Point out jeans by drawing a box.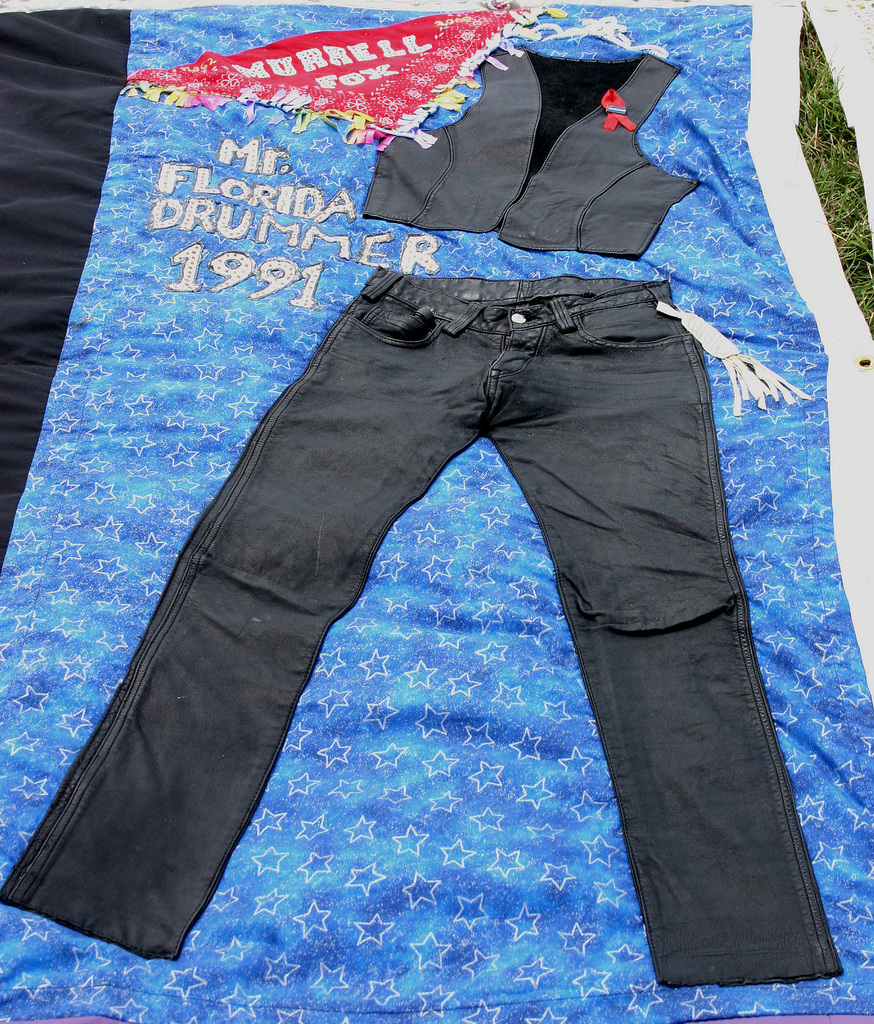
x1=30 y1=216 x2=836 y2=982.
